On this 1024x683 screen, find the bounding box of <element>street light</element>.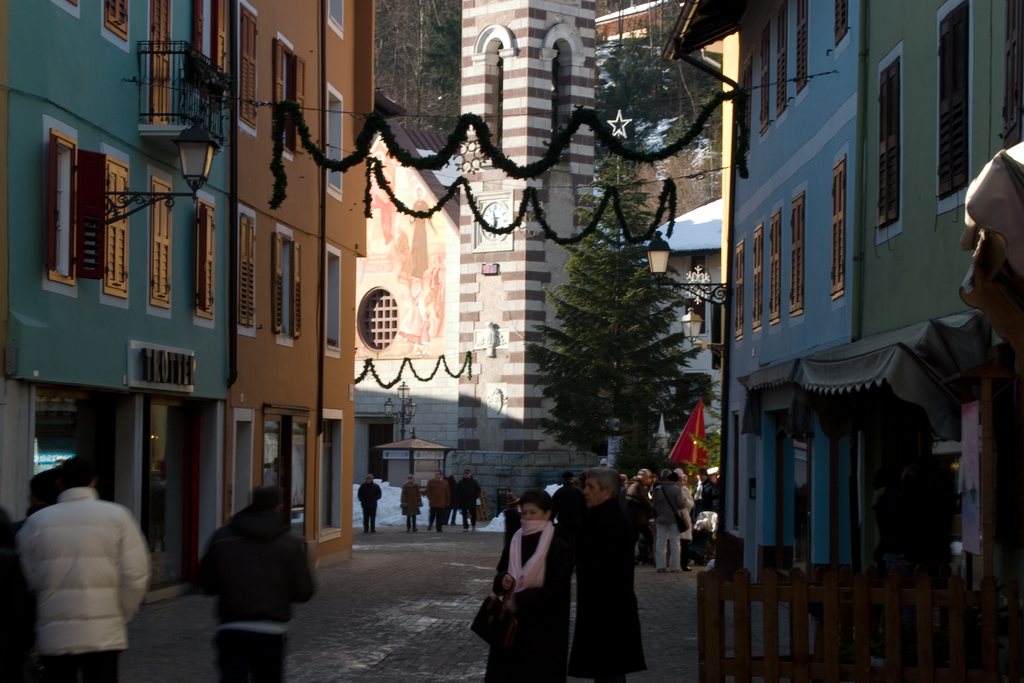
Bounding box: detection(61, 112, 227, 235).
